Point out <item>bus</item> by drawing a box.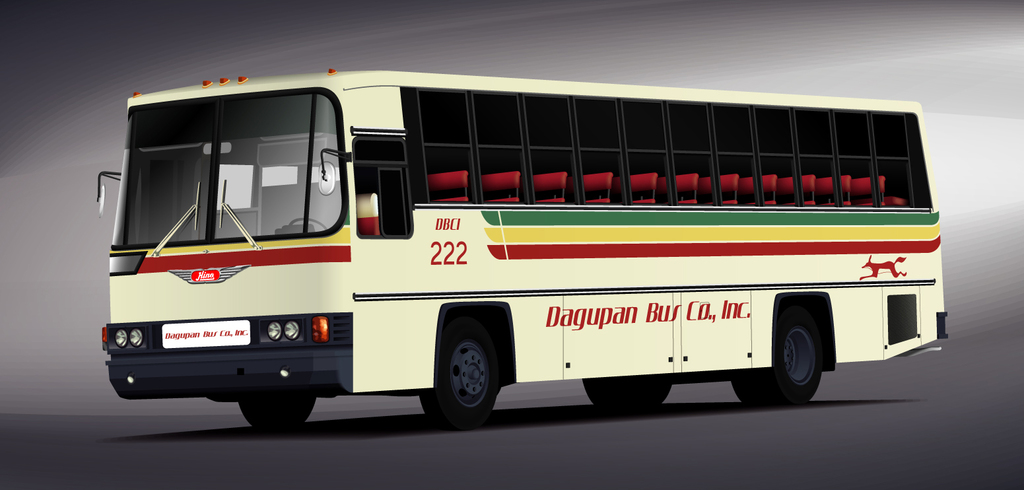
box=[94, 67, 947, 434].
